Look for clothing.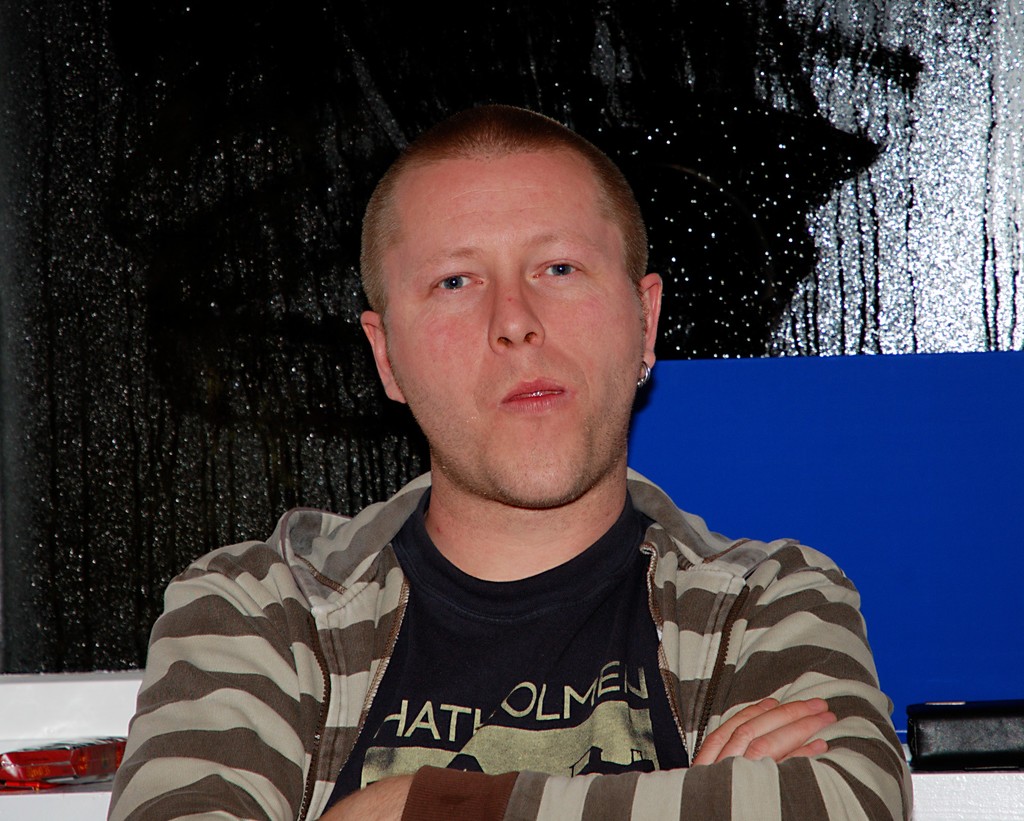
Found: [161,447,945,806].
